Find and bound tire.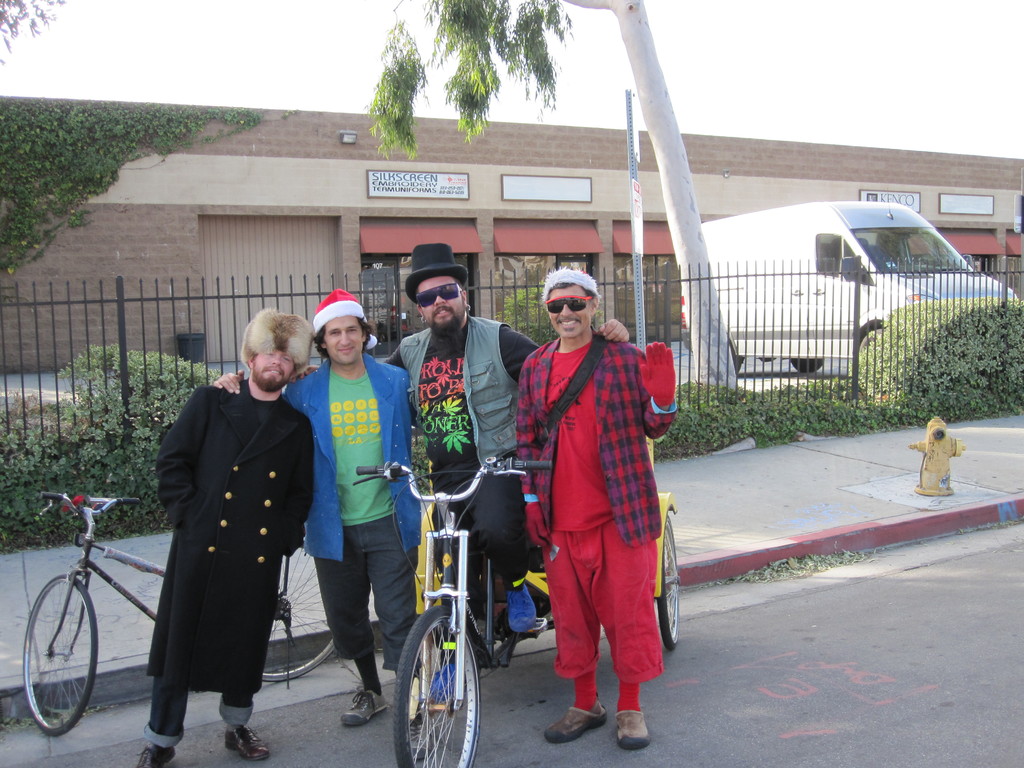
Bound: [left=24, top=572, right=99, bottom=740].
